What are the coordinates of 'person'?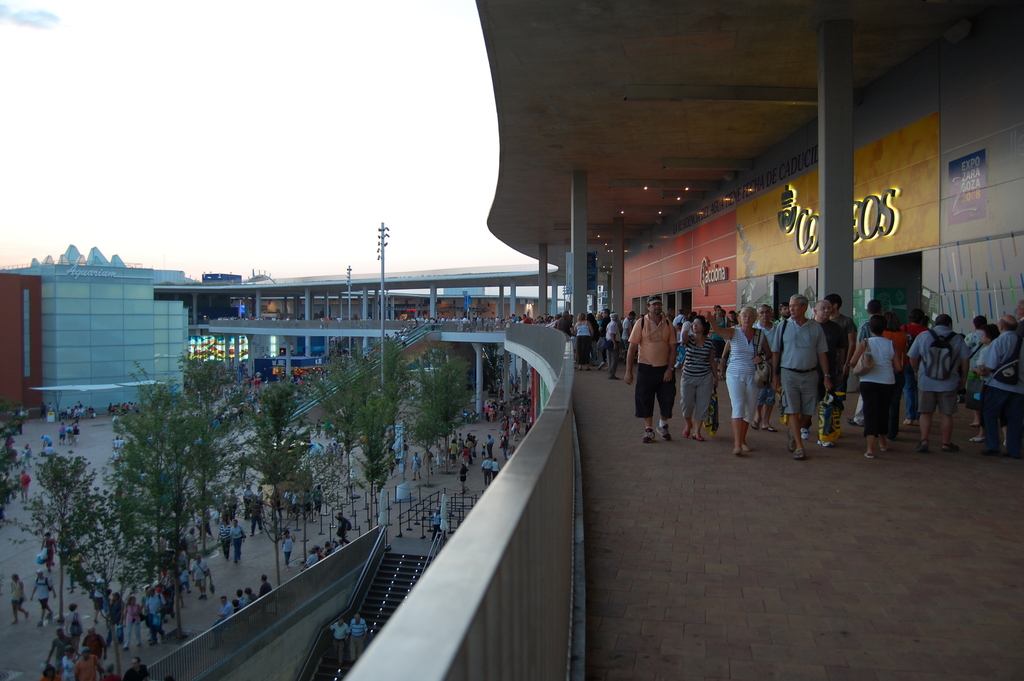
<region>32, 573, 58, 628</region>.
